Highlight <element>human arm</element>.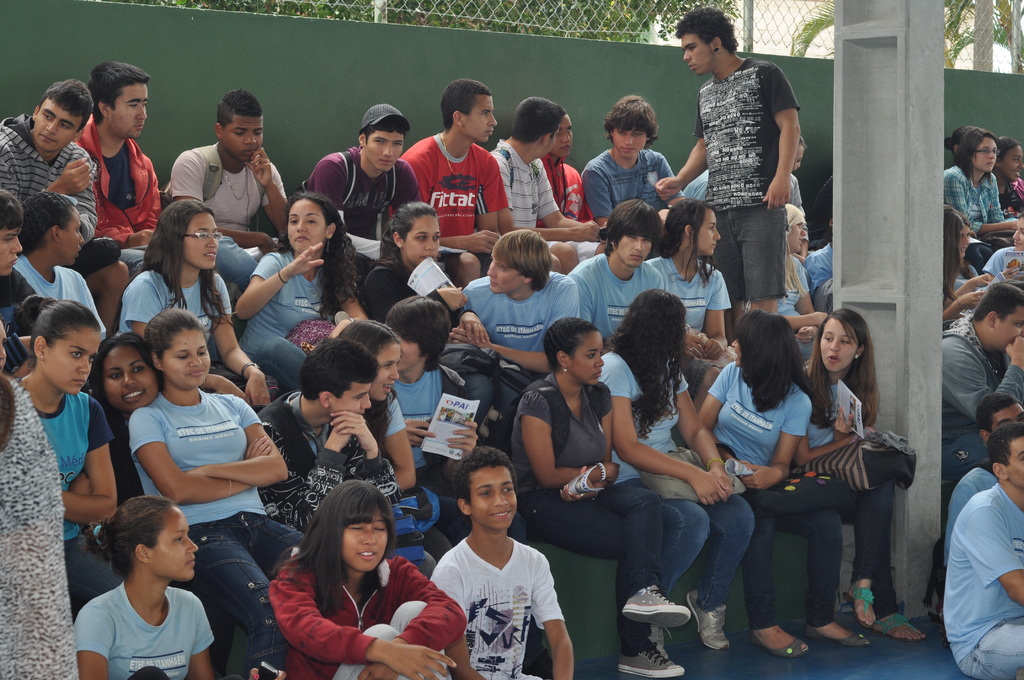
Highlighted region: 447 282 581 375.
